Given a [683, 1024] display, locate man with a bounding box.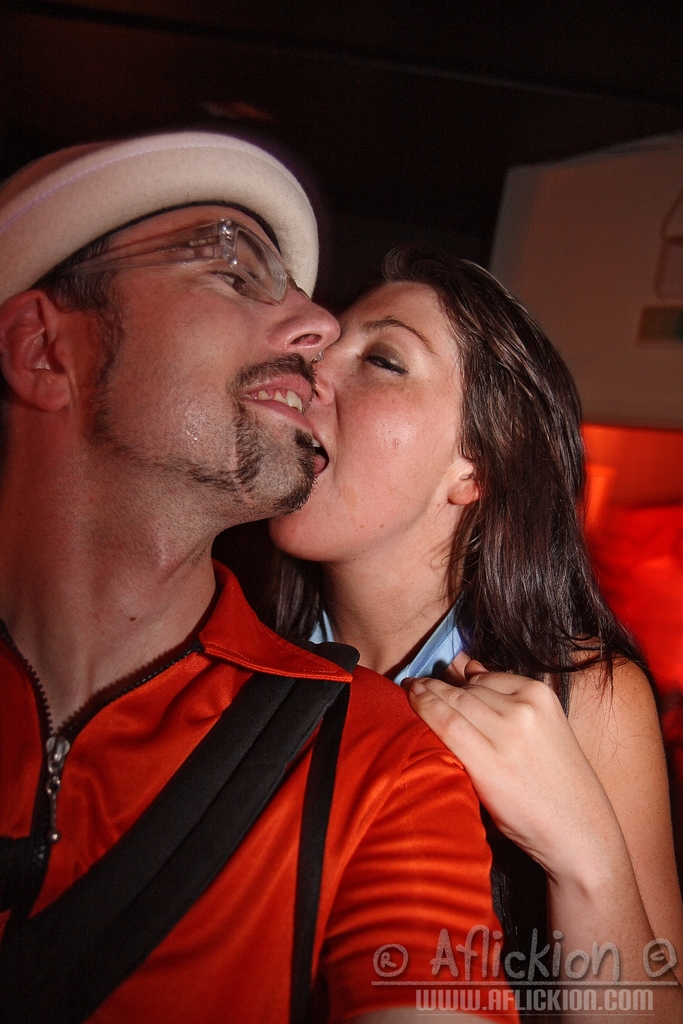
Located: bbox(0, 68, 445, 1023).
